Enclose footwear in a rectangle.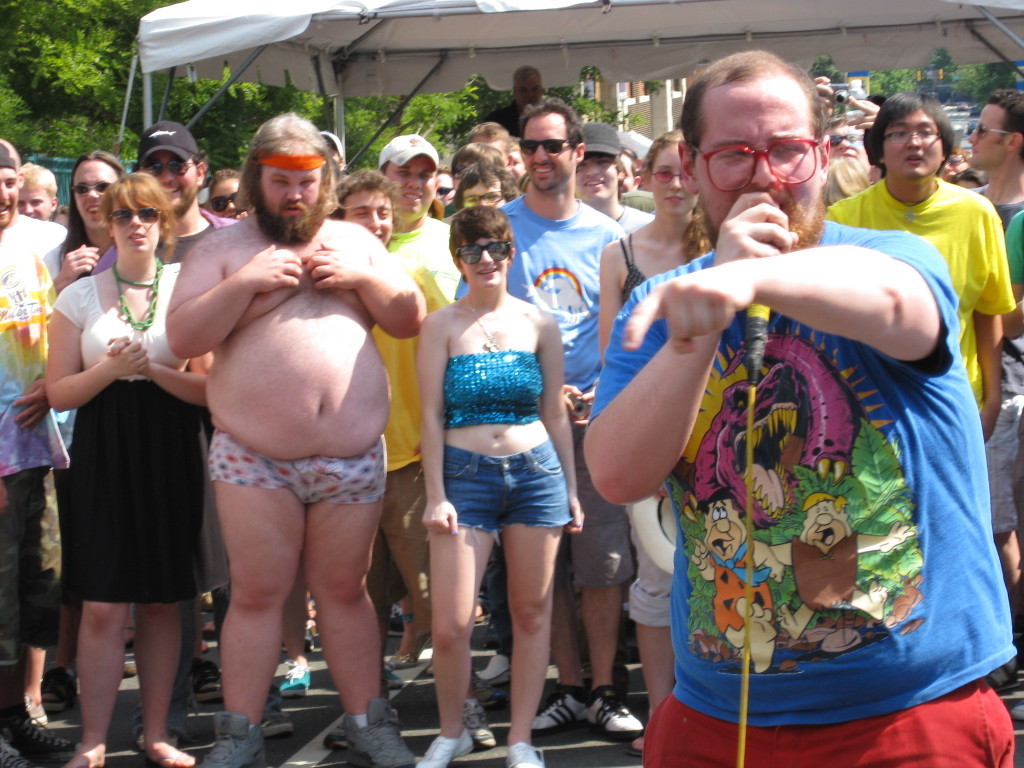
(195, 659, 222, 702).
